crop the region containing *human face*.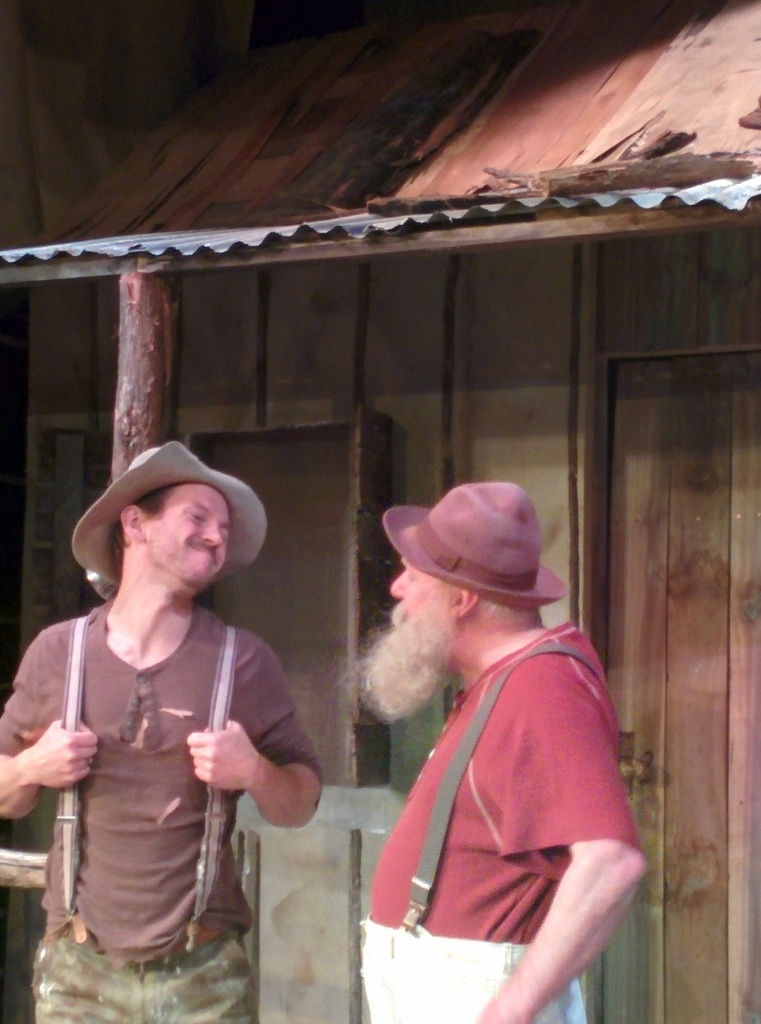
Crop region: locate(375, 537, 458, 641).
